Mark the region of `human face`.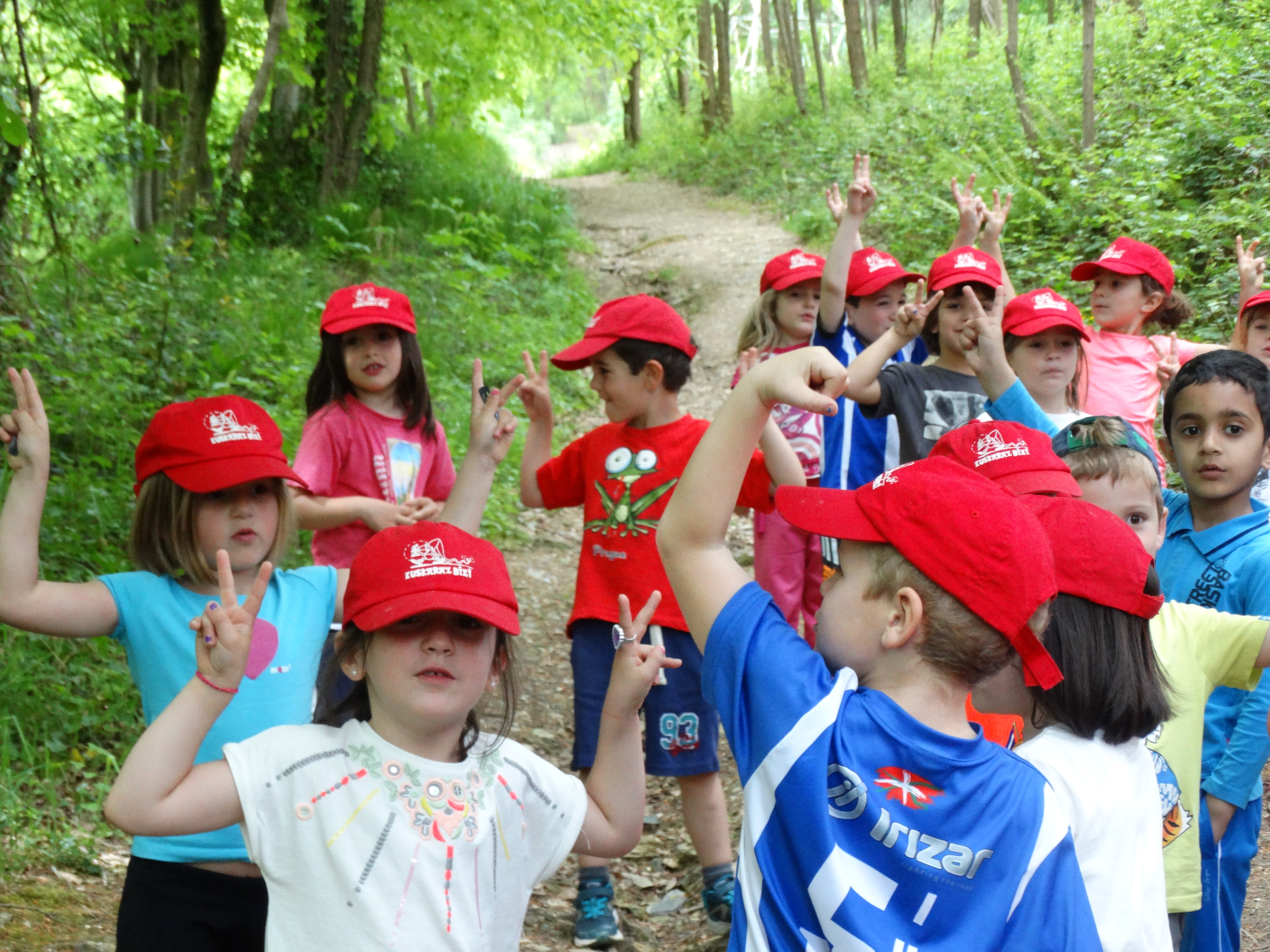
Region: [x1=190, y1=70, x2=200, y2=82].
